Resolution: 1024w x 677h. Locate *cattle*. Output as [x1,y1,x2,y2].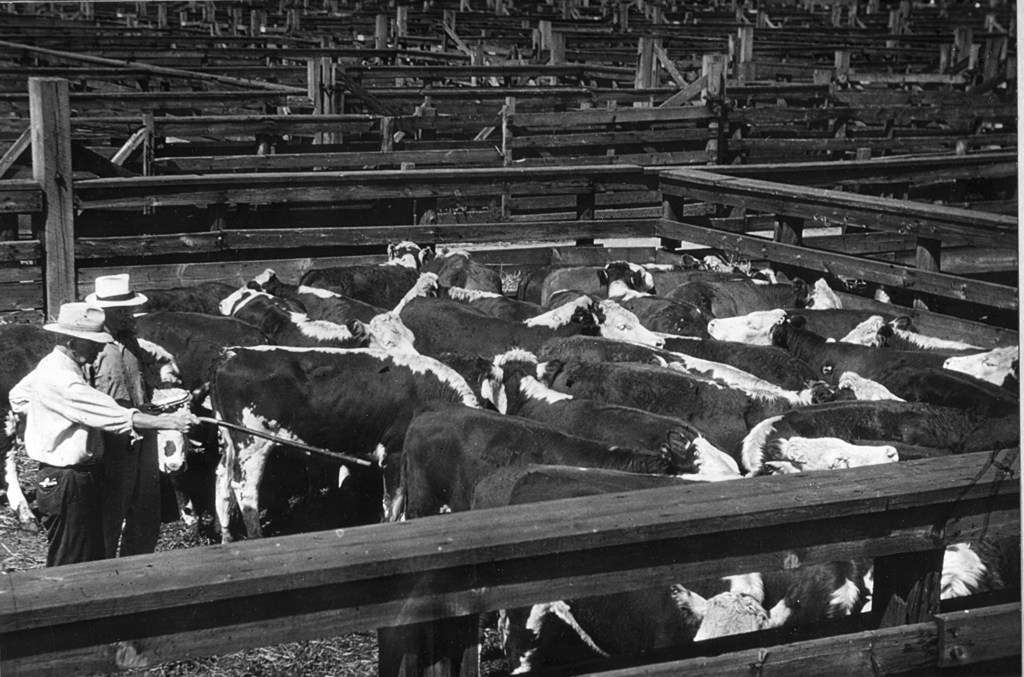
[0,323,68,534].
